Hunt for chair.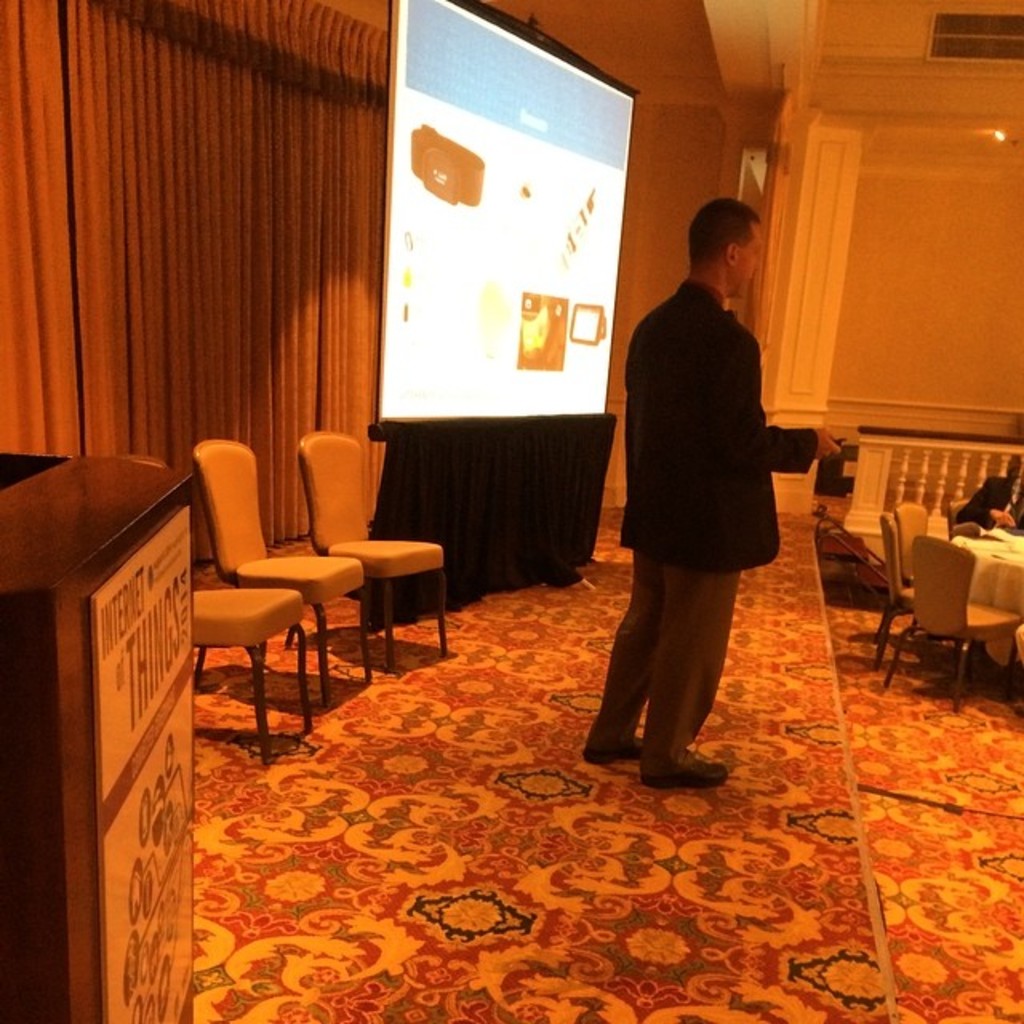
Hunted down at box(870, 515, 962, 666).
